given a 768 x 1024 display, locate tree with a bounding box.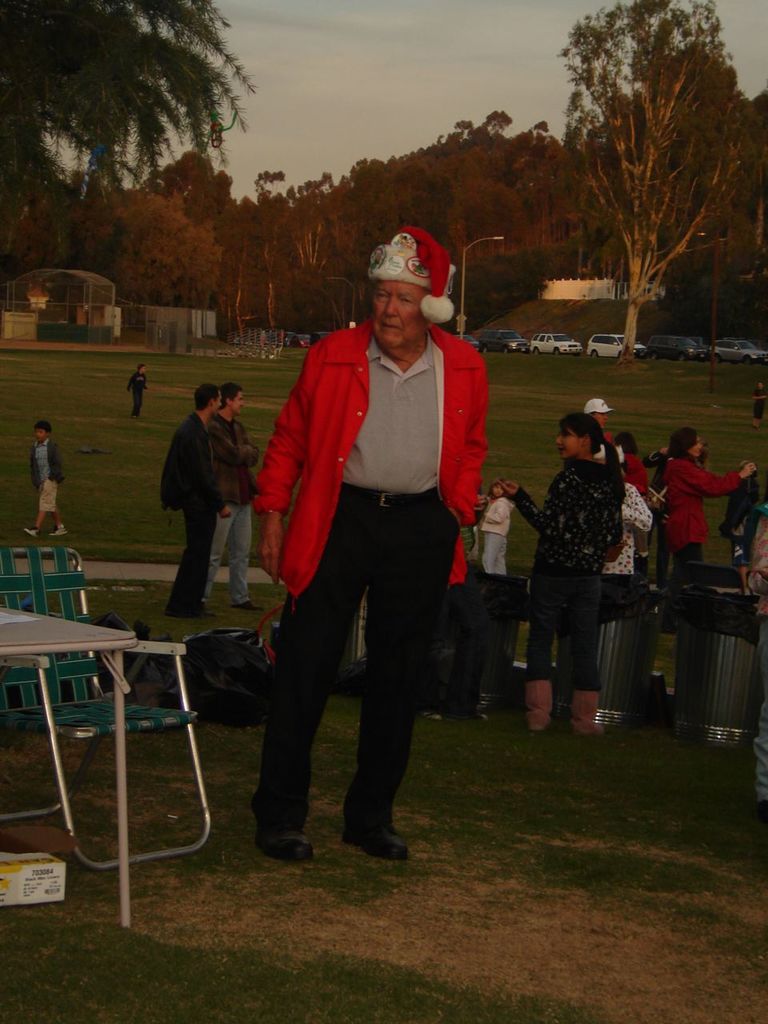
Located: rect(141, 142, 238, 311).
